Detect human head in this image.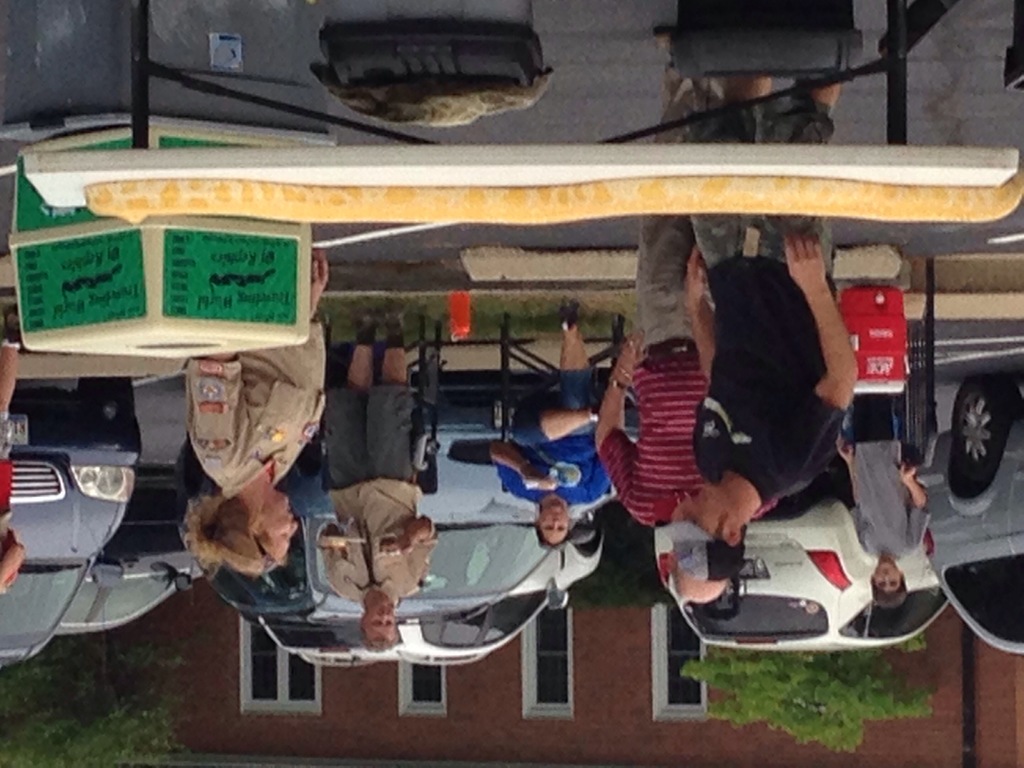
Detection: 356,596,399,650.
